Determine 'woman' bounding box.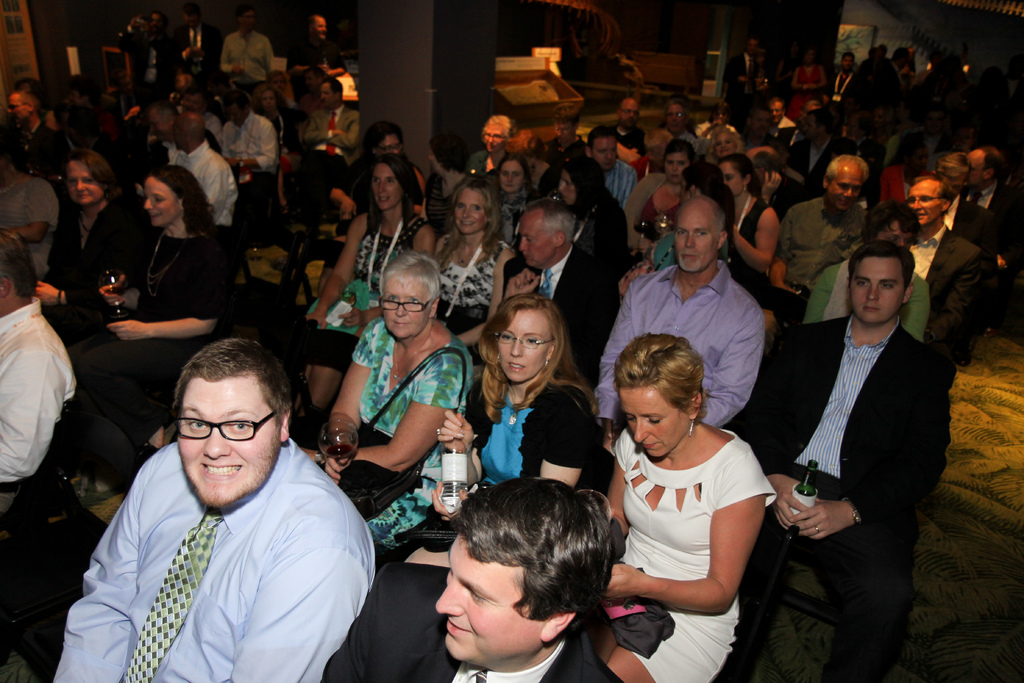
Determined: (x1=467, y1=117, x2=514, y2=185).
